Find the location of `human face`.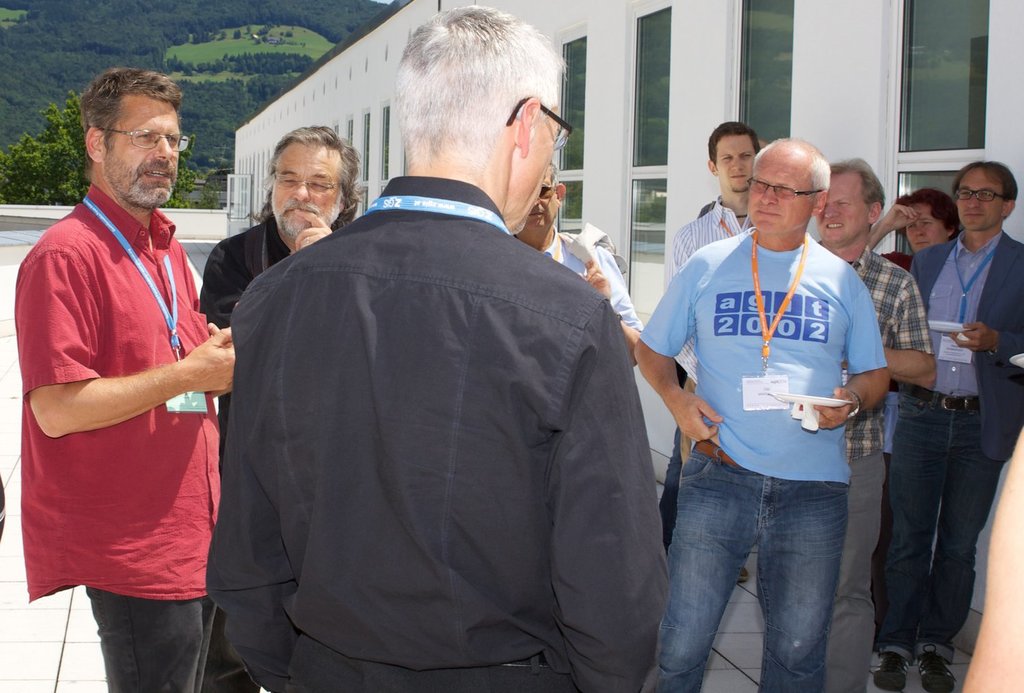
Location: BBox(953, 173, 1003, 231).
